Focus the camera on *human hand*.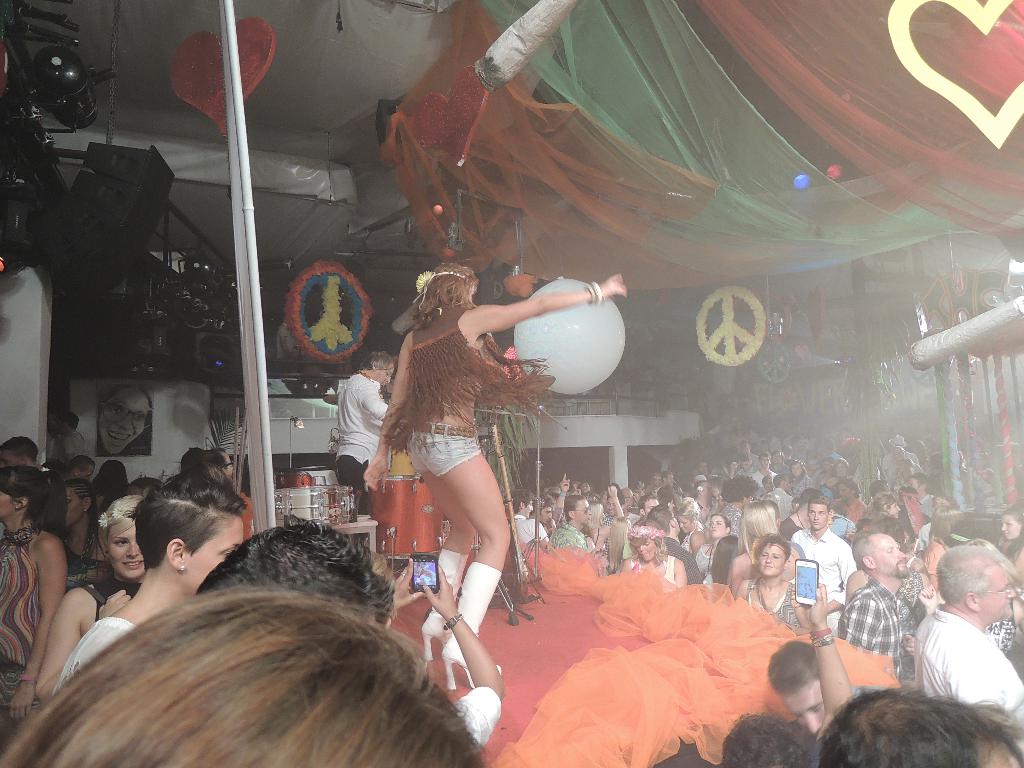
Focus region: 394 557 424 614.
